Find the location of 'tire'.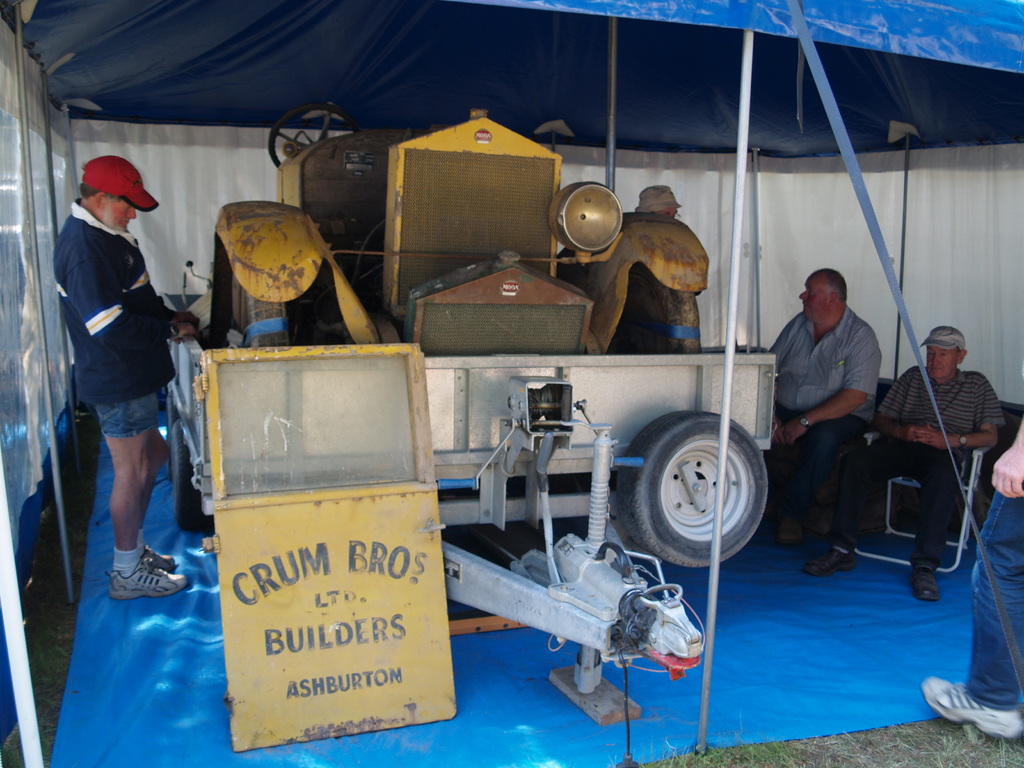
Location: (x1=639, y1=418, x2=758, y2=572).
